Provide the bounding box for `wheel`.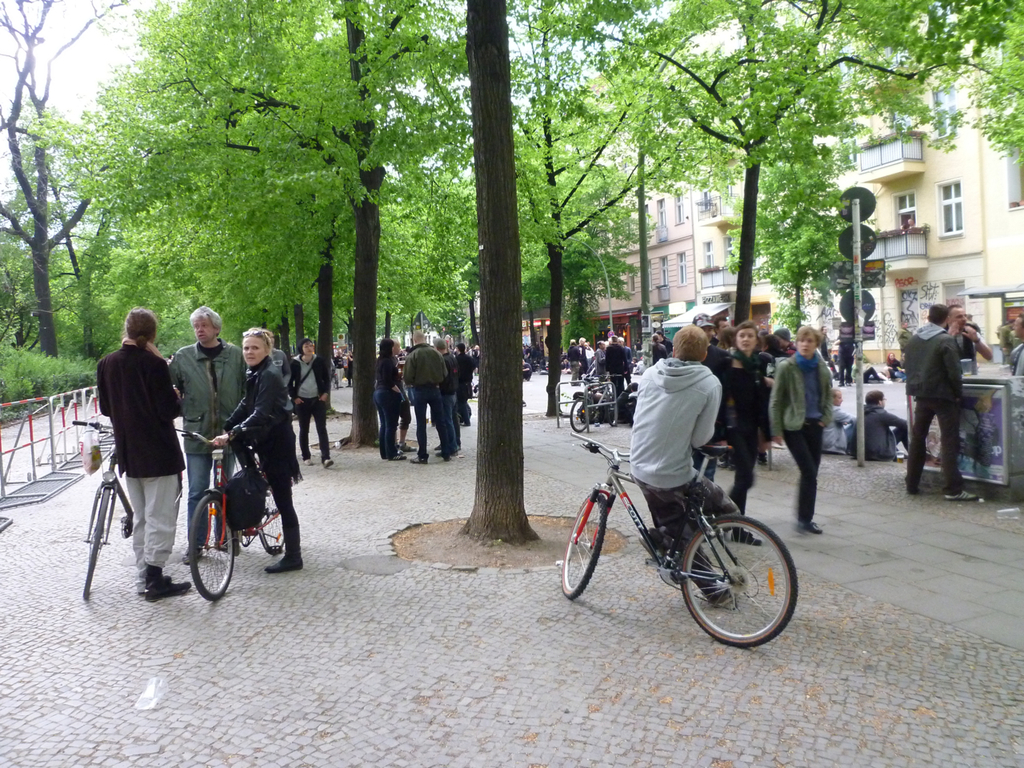
(557, 491, 607, 601).
